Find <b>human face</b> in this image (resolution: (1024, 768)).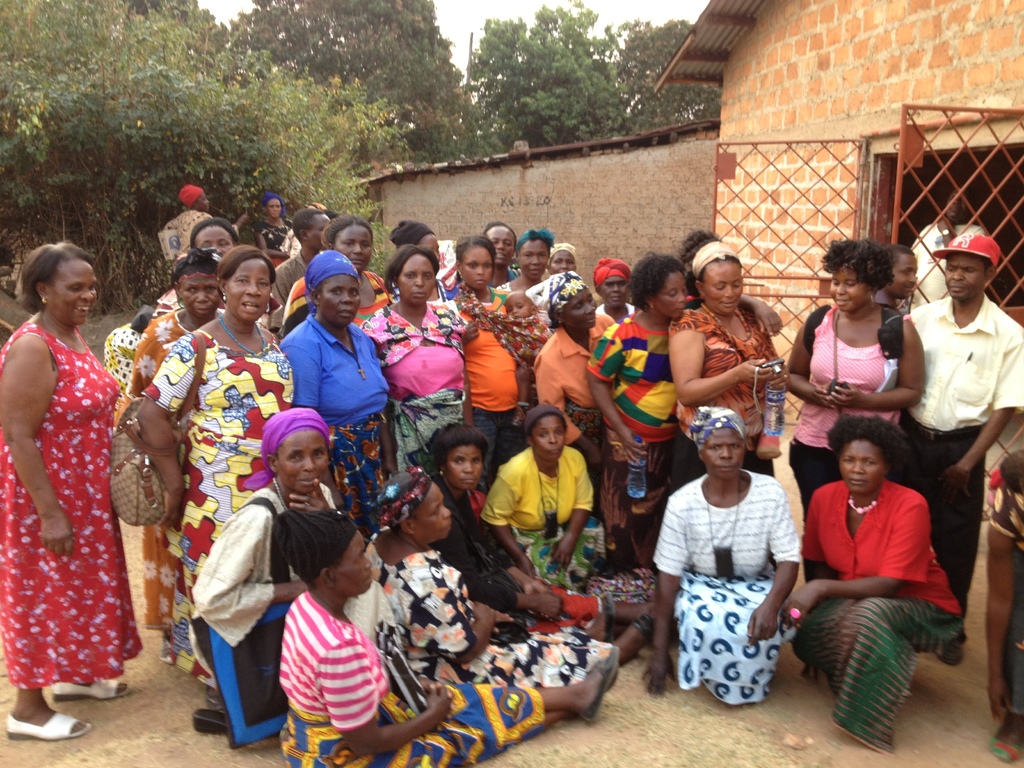
{"x1": 826, "y1": 260, "x2": 876, "y2": 310}.
